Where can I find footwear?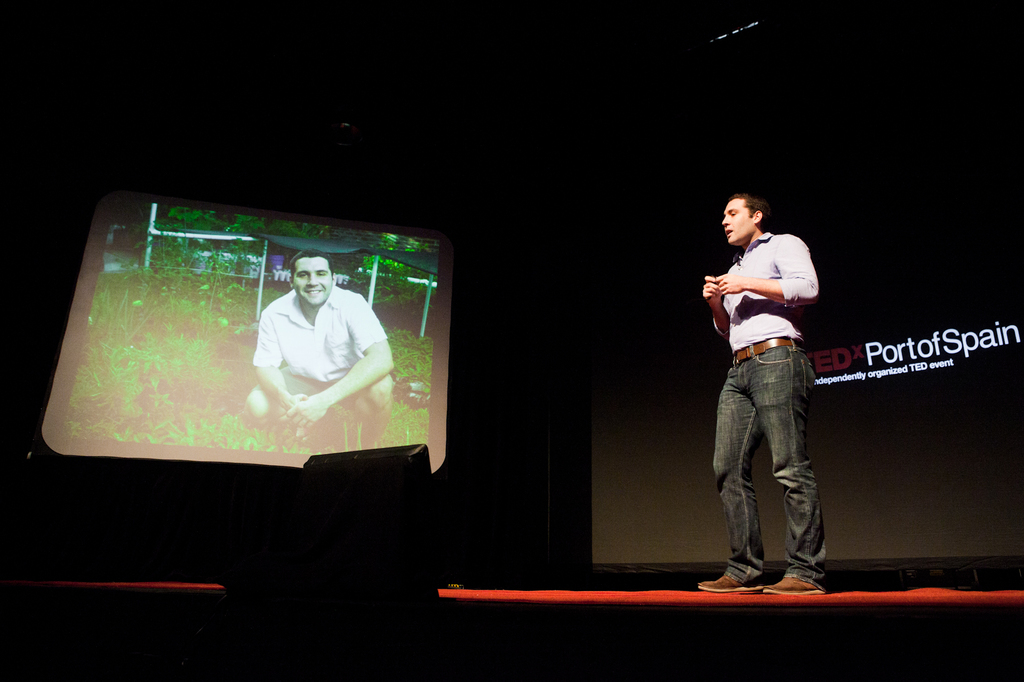
You can find it at bbox=[758, 573, 824, 598].
